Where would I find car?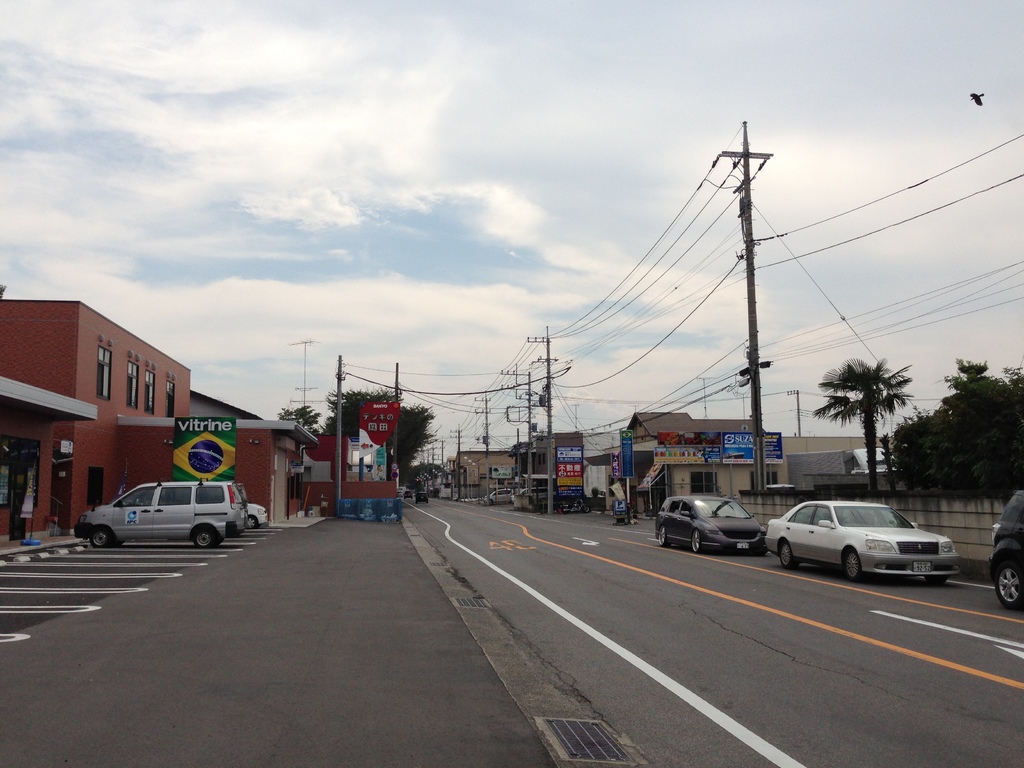
At rect(72, 477, 241, 550).
